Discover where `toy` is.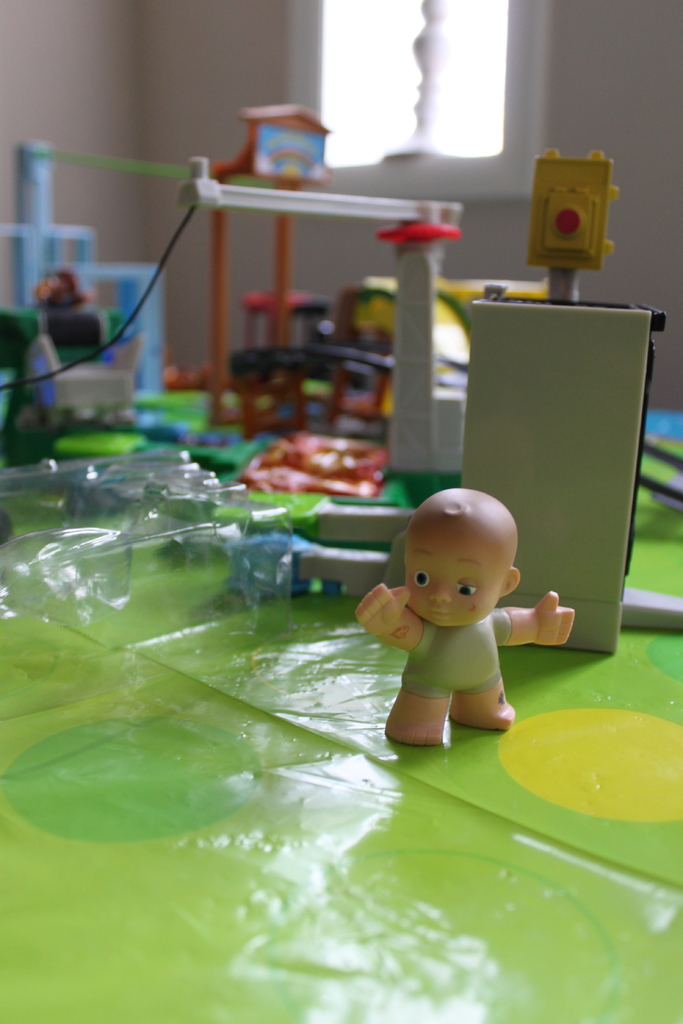
Discovered at (361,474,559,744).
